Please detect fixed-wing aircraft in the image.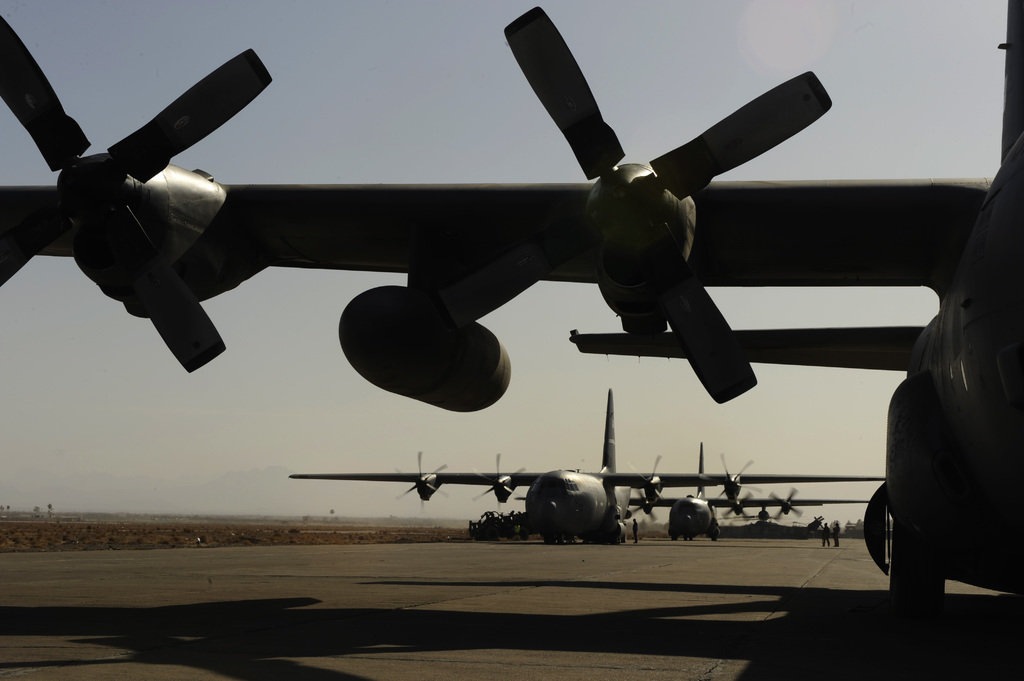
x1=504, y1=436, x2=876, y2=542.
